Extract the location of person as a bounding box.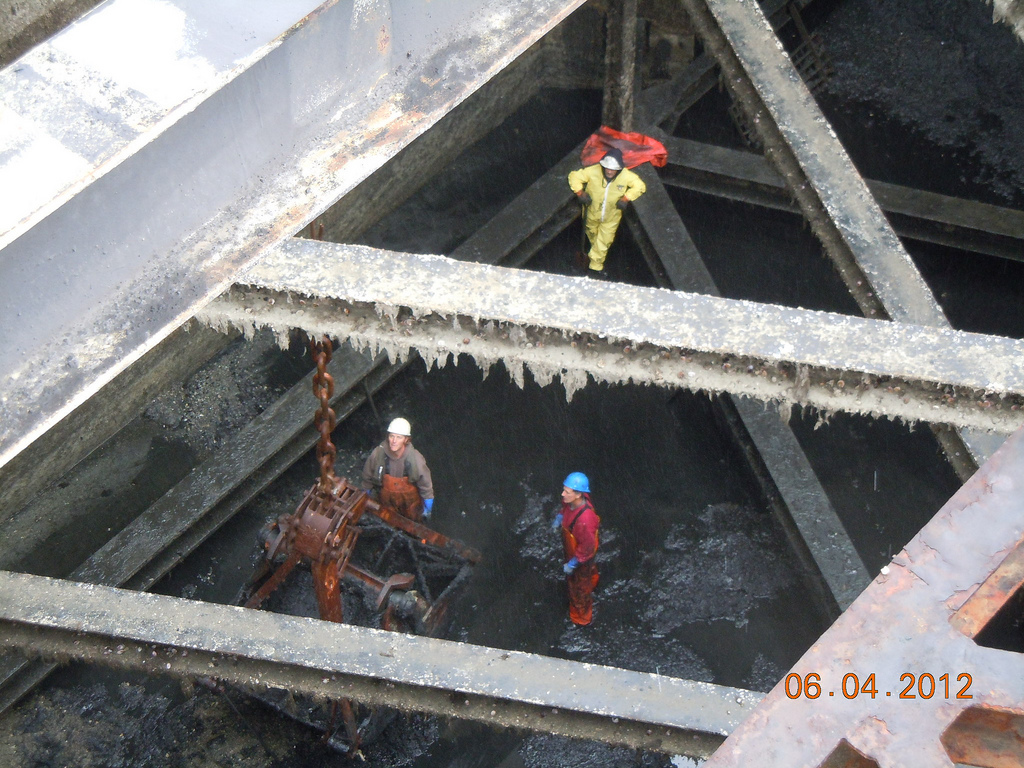
crop(552, 471, 600, 621).
